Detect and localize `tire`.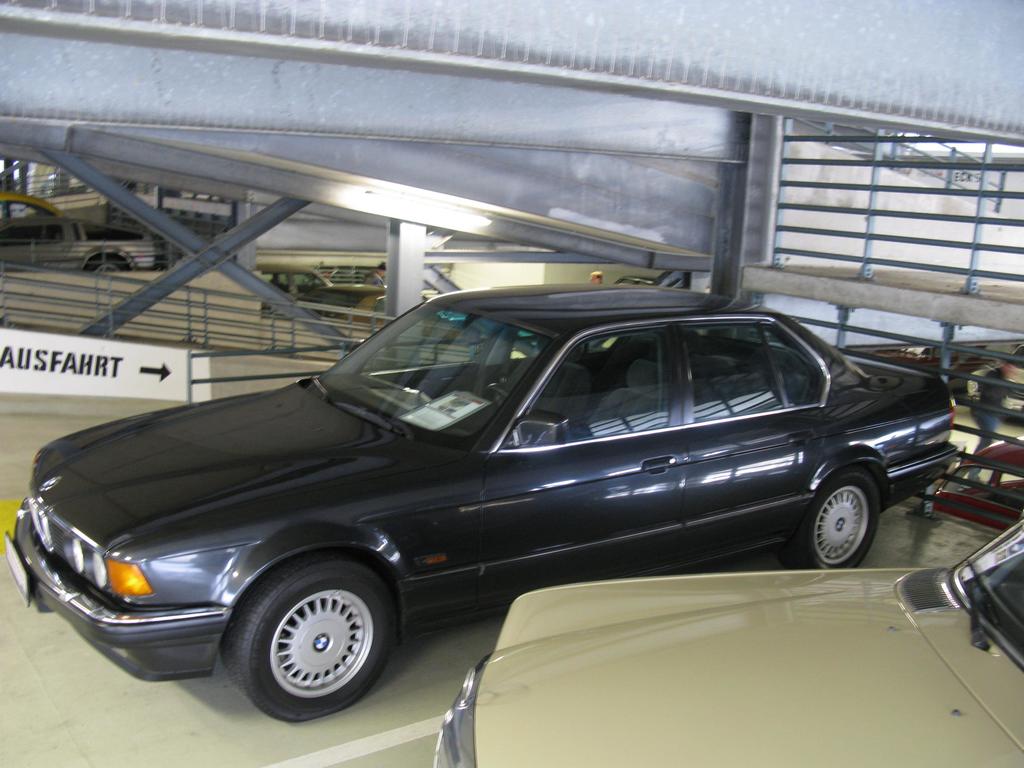
Localized at Rect(775, 466, 885, 570).
